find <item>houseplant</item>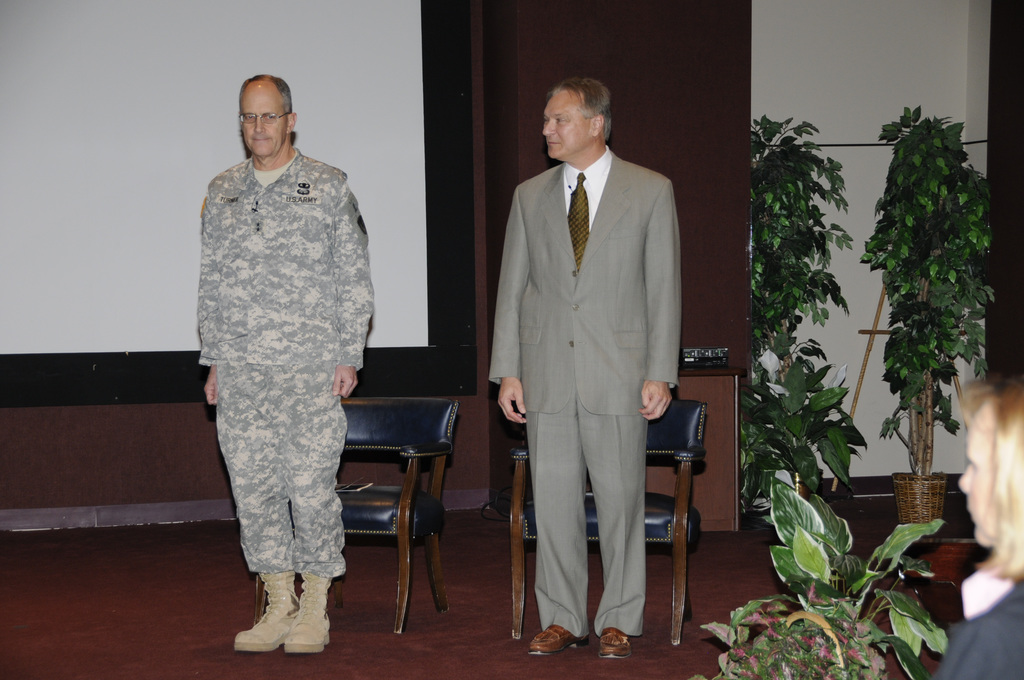
(x1=690, y1=471, x2=951, y2=679)
